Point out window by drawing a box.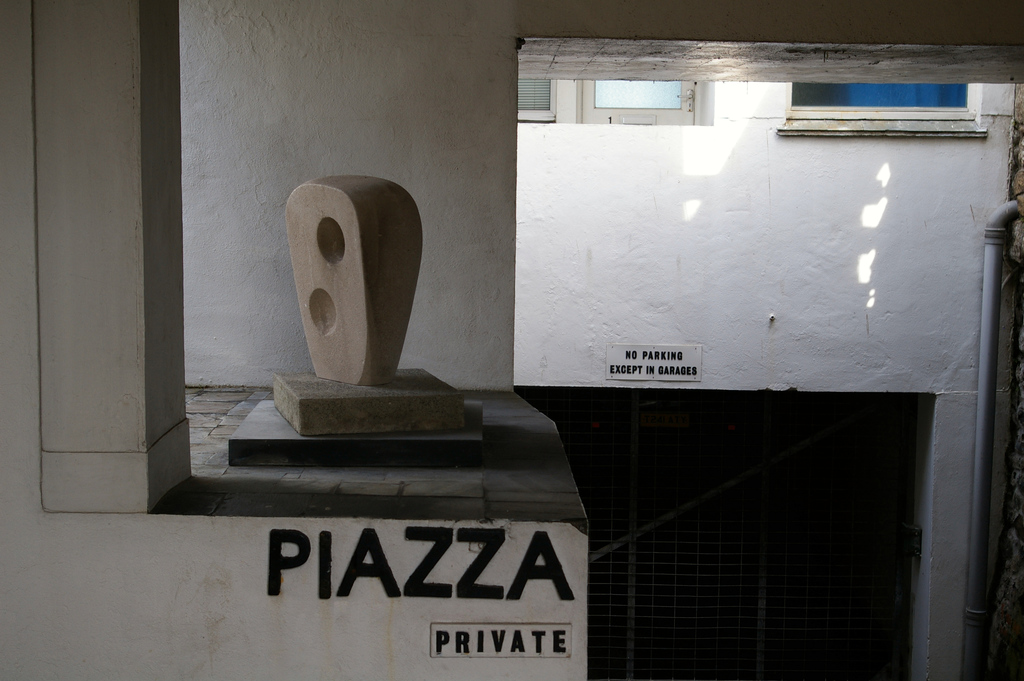
[519, 80, 691, 127].
